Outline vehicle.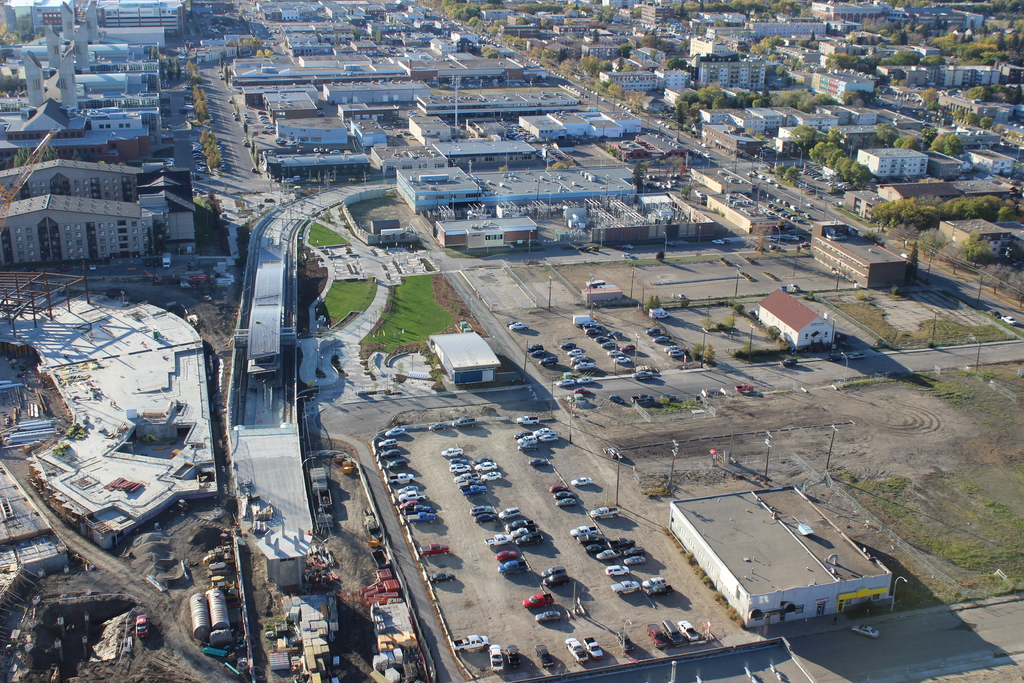
Outline: (x1=854, y1=624, x2=879, y2=637).
